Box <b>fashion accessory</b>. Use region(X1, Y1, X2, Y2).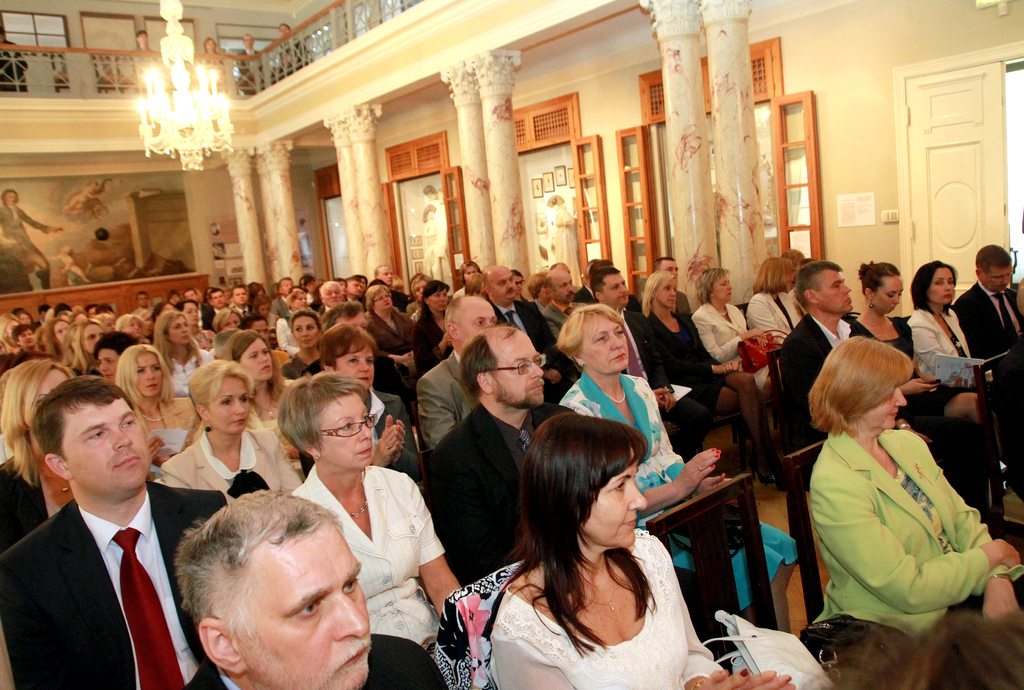
region(993, 575, 1010, 583).
